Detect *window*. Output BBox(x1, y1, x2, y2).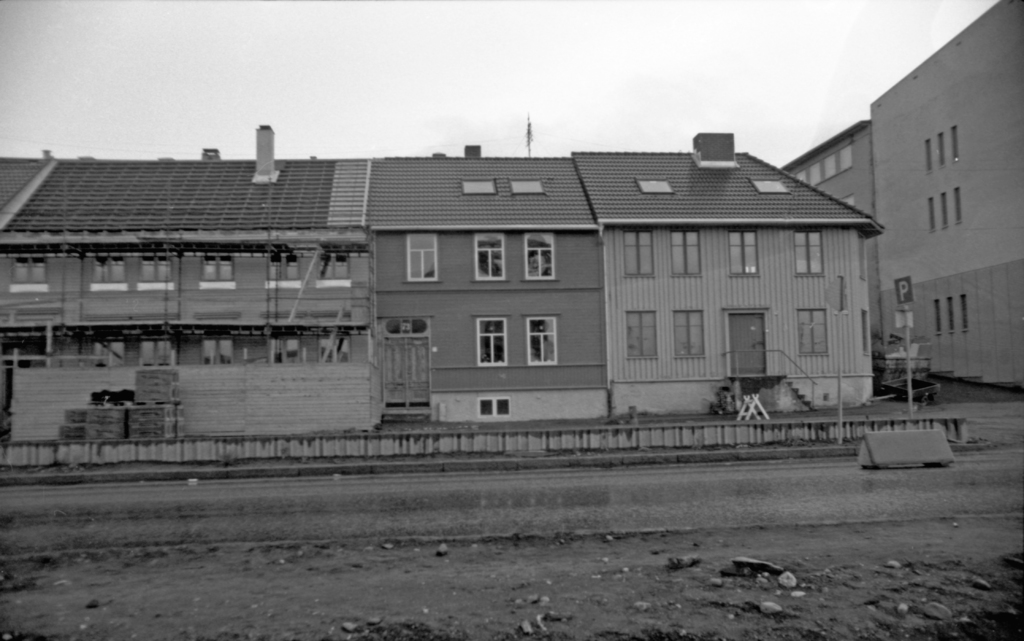
BBox(728, 229, 760, 277).
